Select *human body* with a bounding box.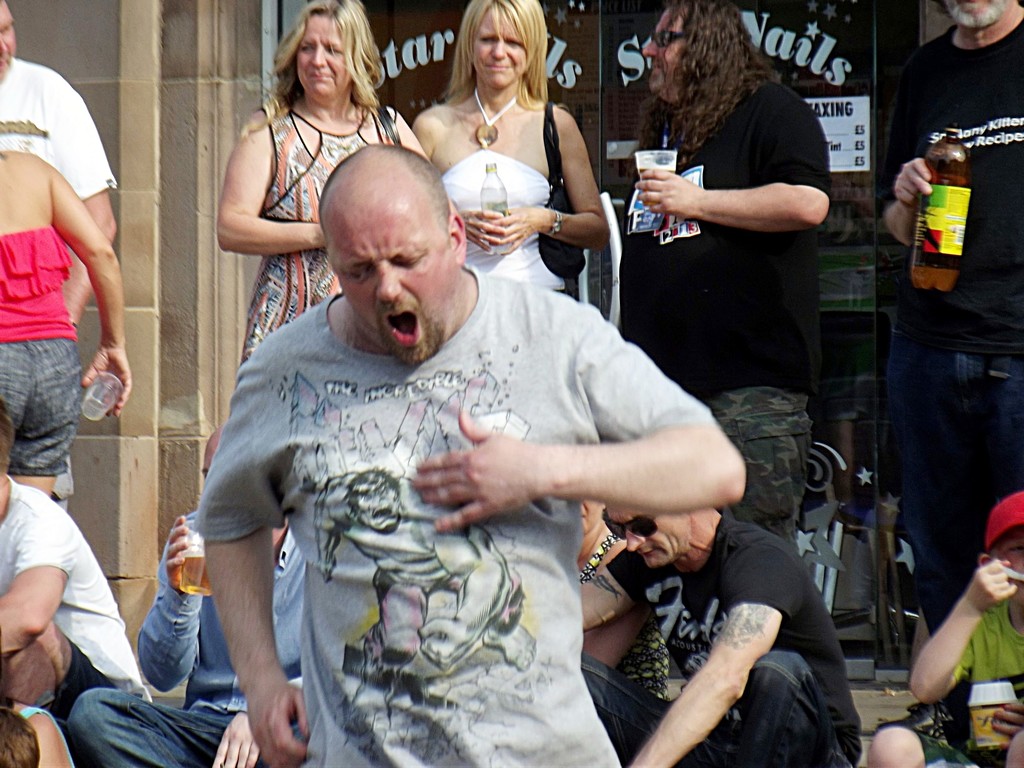
<region>873, 492, 1023, 767</region>.
